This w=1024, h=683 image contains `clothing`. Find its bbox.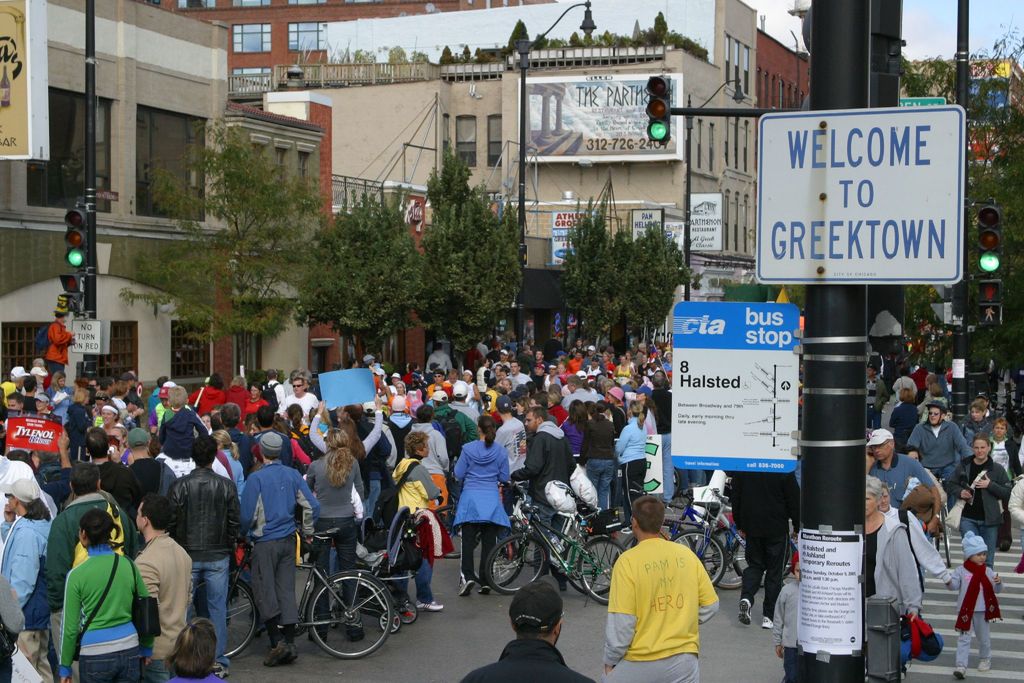
(610, 528, 726, 671).
